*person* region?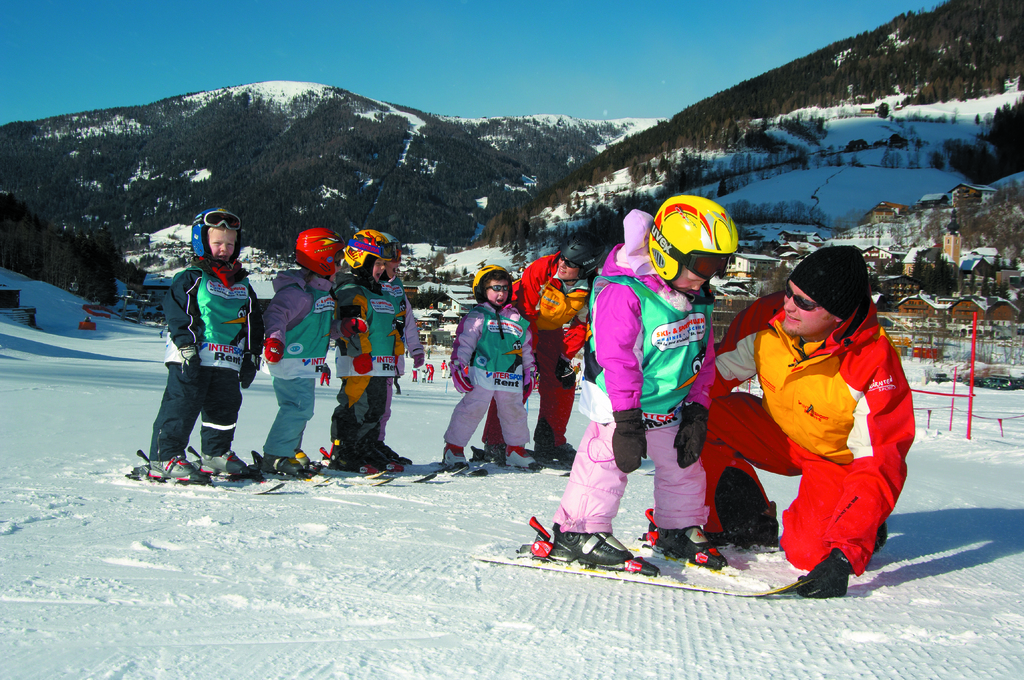
x1=444 y1=264 x2=540 y2=474
